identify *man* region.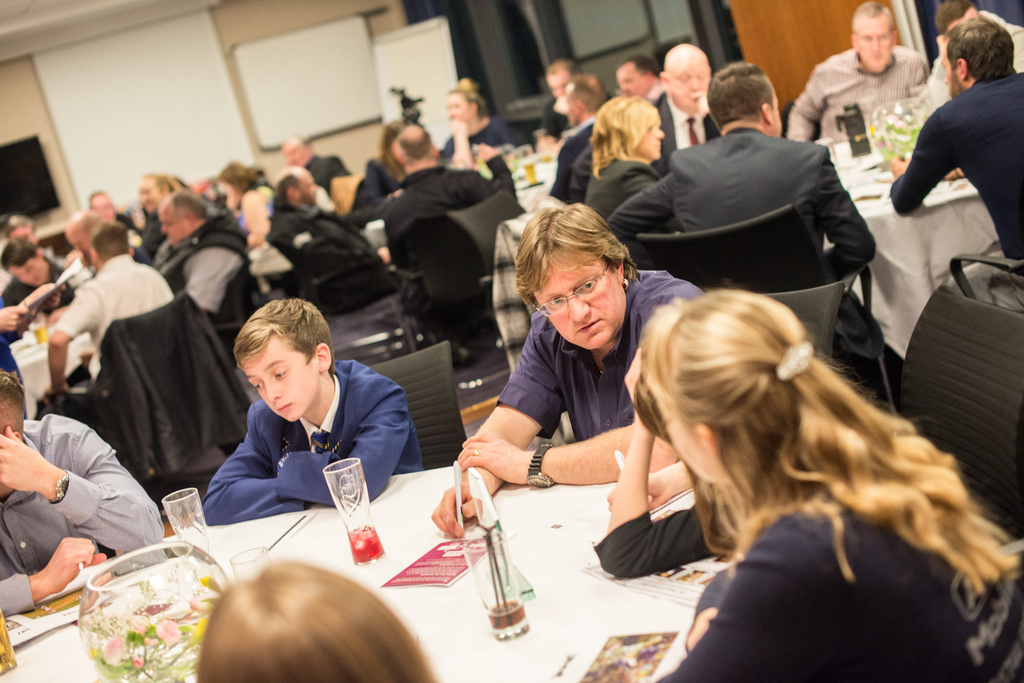
Region: region(543, 58, 607, 133).
